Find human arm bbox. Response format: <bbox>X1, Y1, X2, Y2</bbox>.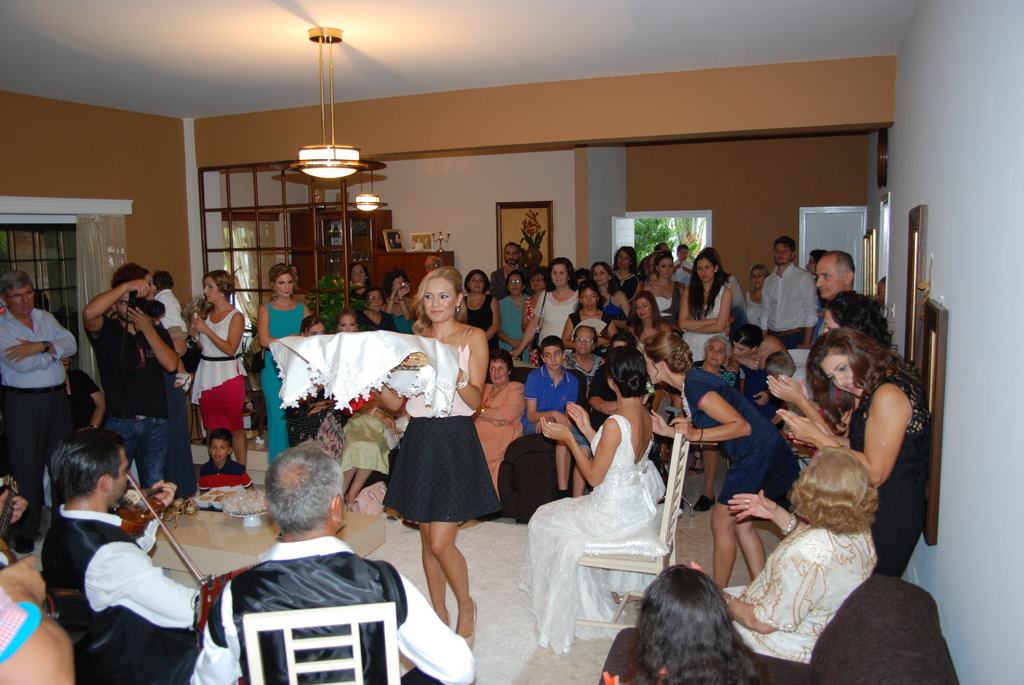
<bbox>501, 290, 521, 352</bbox>.
